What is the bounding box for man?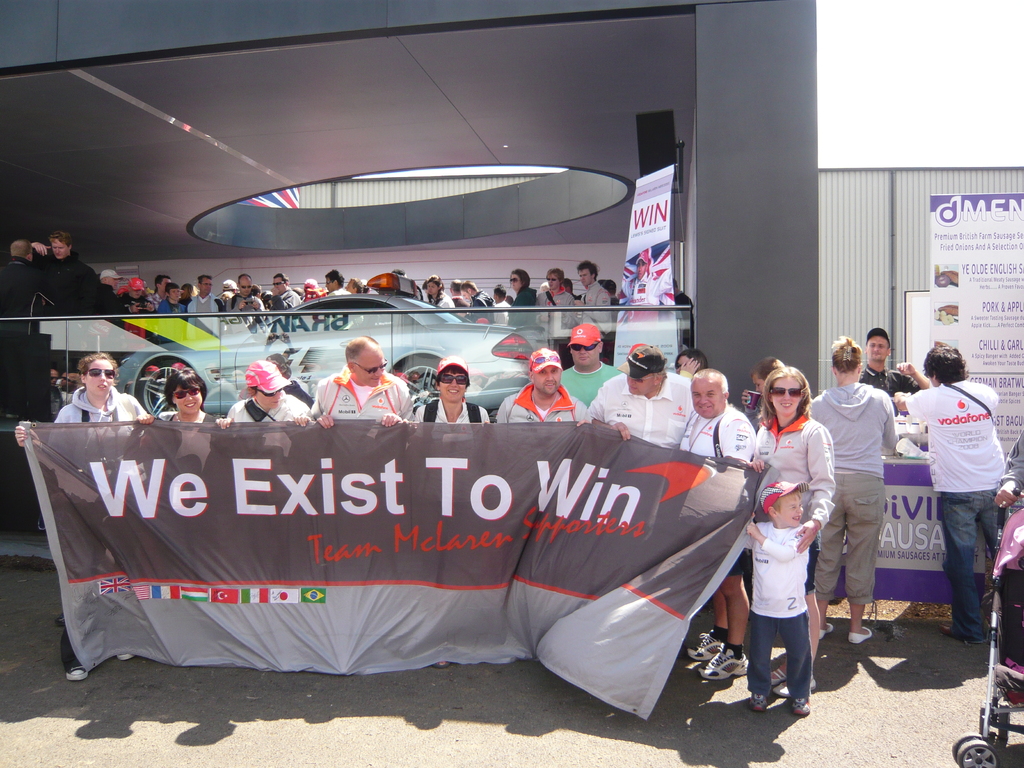
[left=305, top=331, right=413, bottom=428].
